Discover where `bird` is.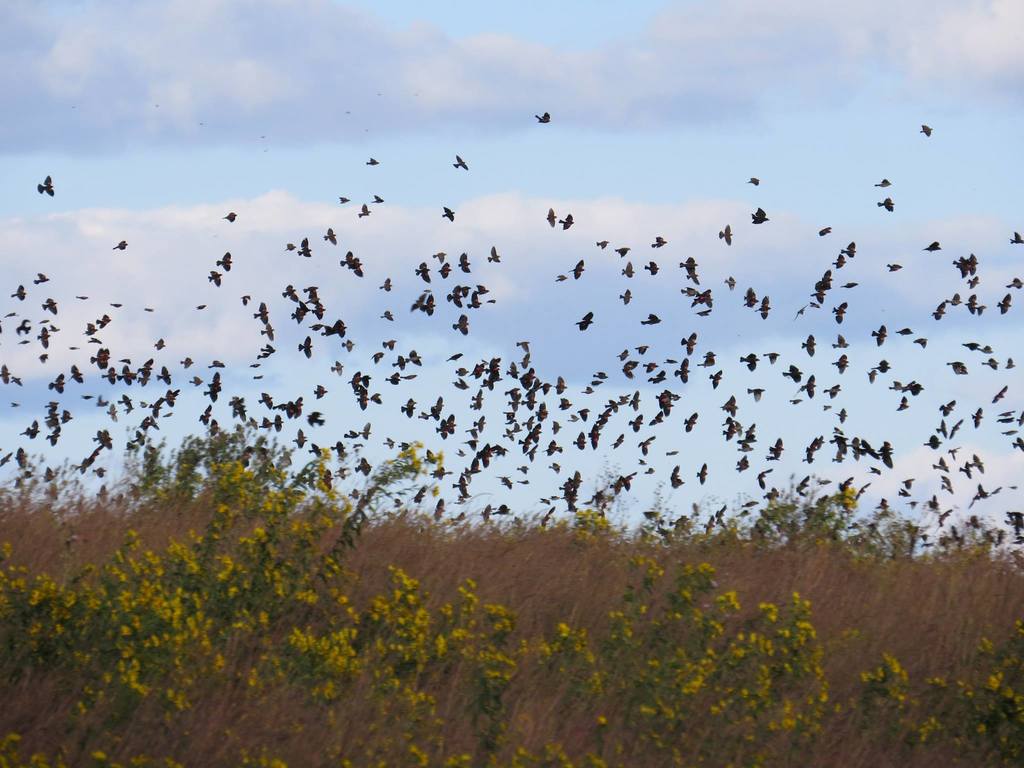
Discovered at crop(895, 394, 911, 412).
